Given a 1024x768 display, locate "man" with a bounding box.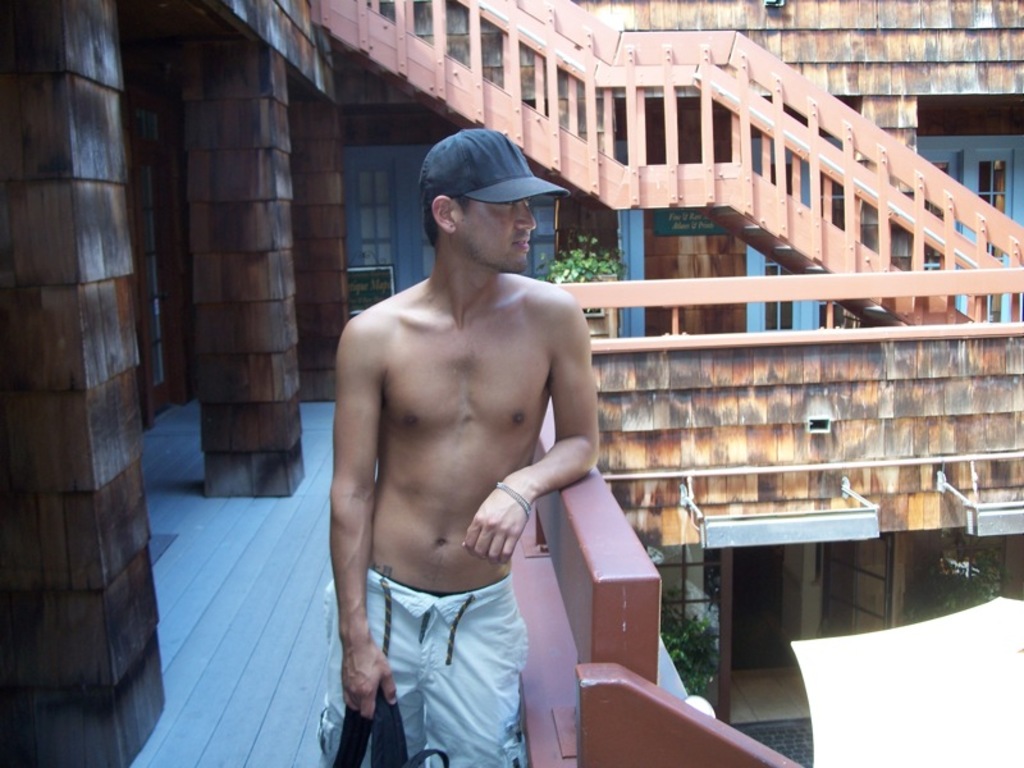
Located: bbox=(320, 119, 616, 767).
